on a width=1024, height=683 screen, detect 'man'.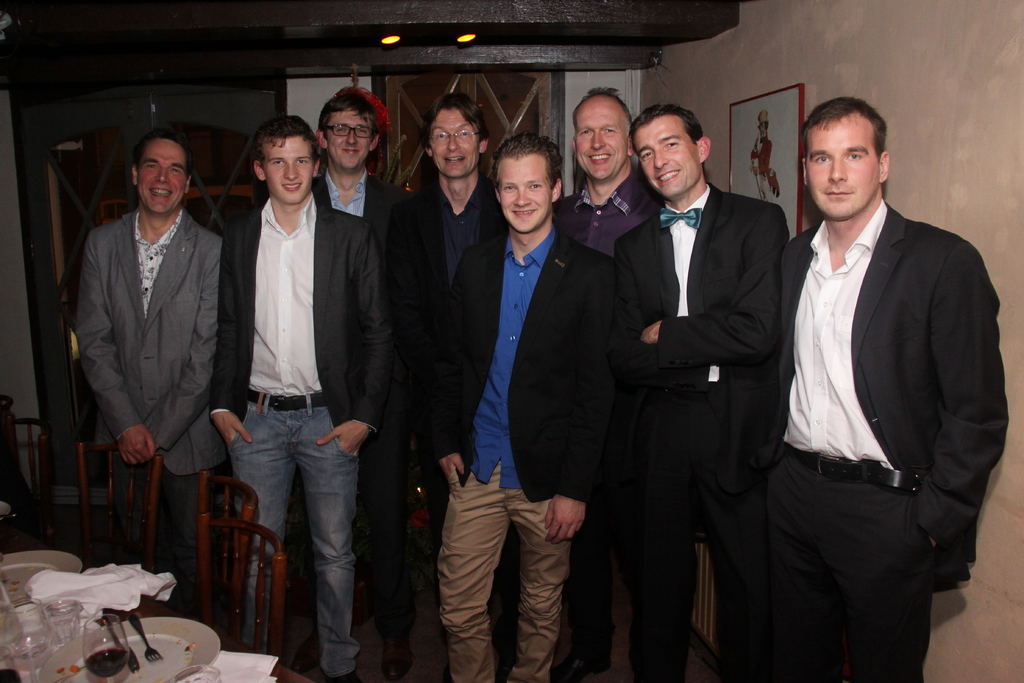
[x1=54, y1=116, x2=227, y2=536].
